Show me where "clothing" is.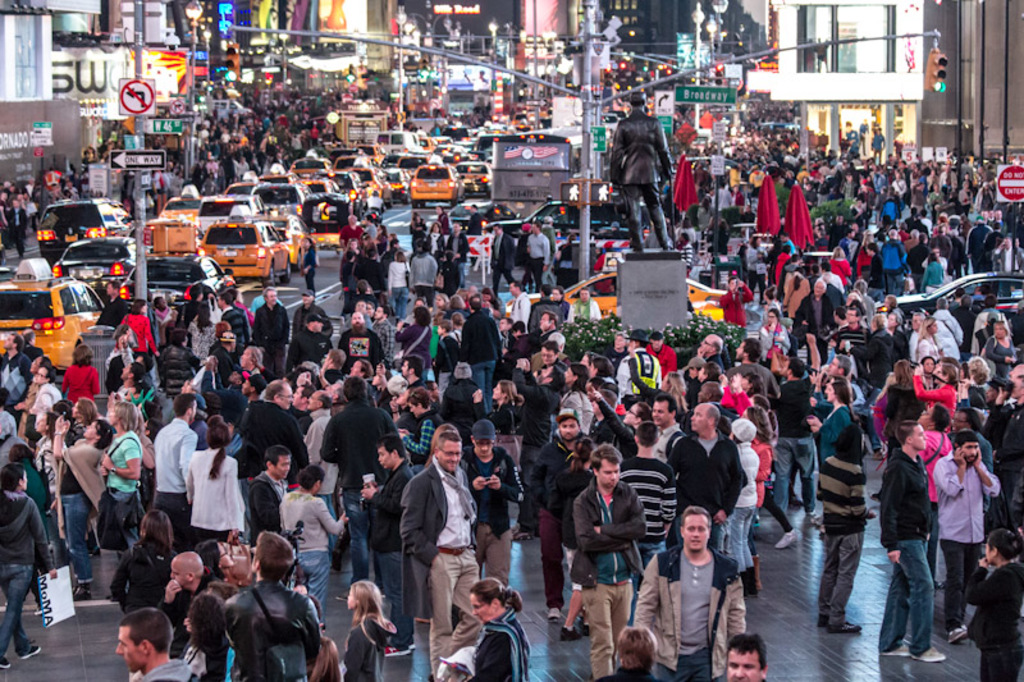
"clothing" is at box(504, 292, 526, 324).
